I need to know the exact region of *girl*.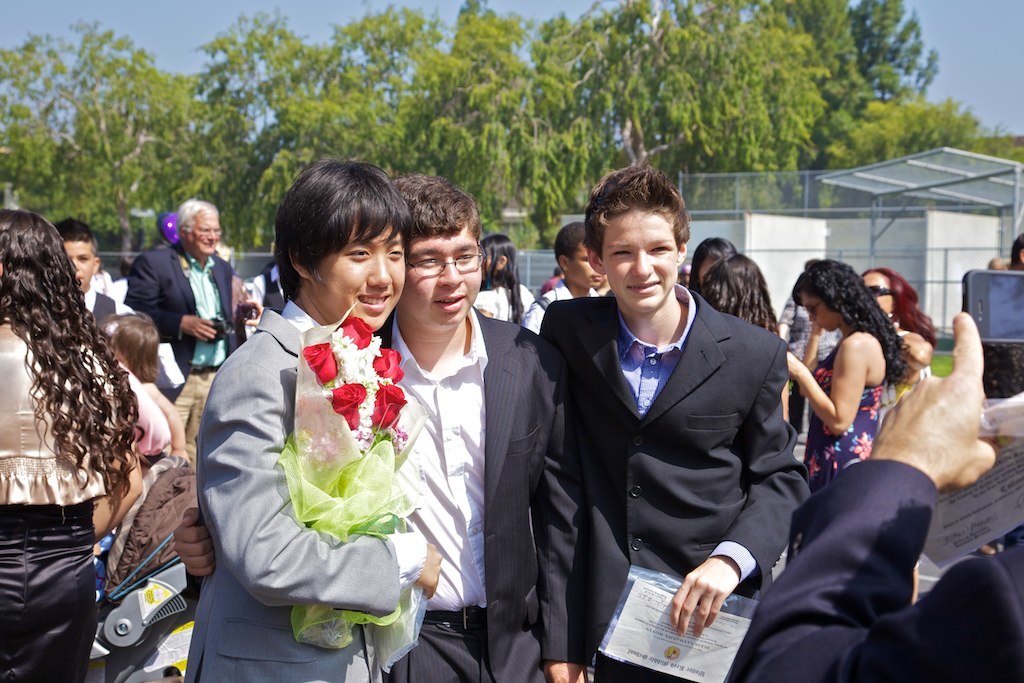
Region: [788,259,921,495].
